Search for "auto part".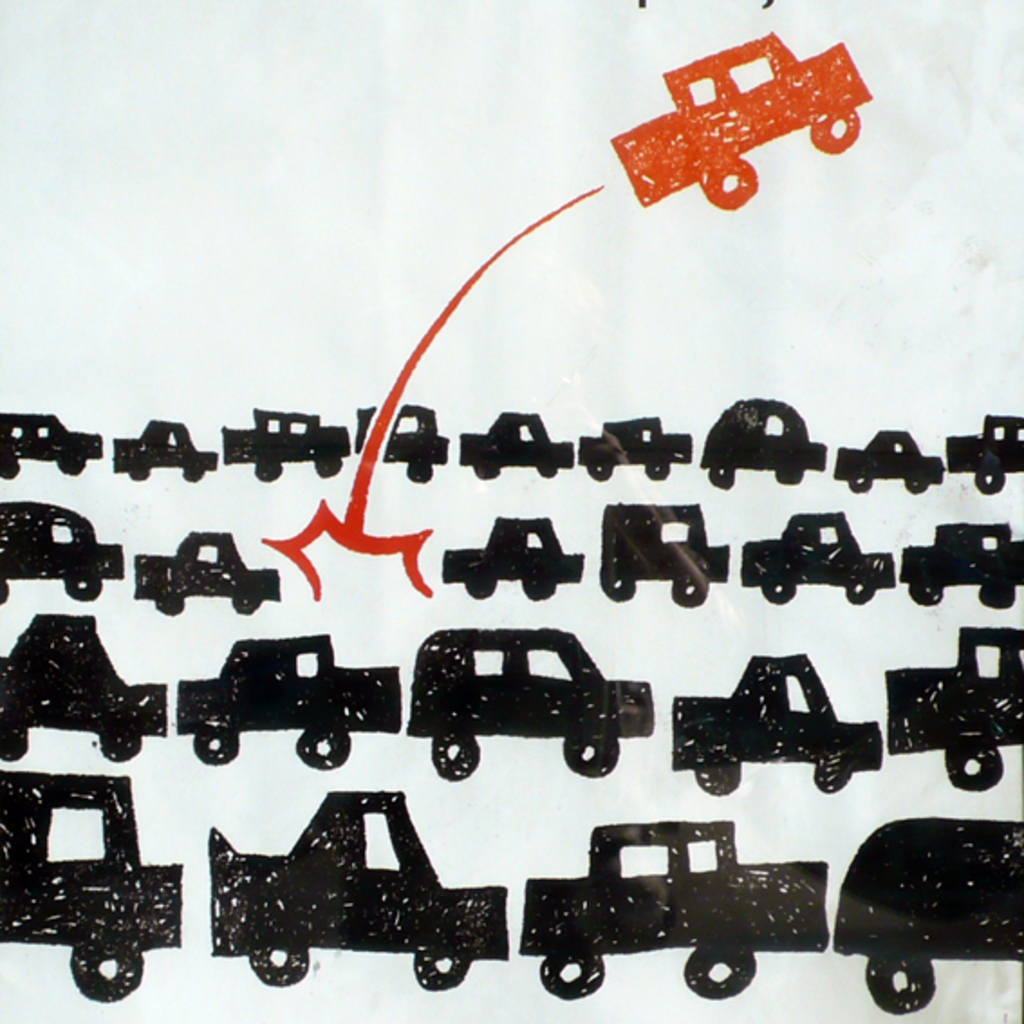
Found at select_region(139, 533, 276, 612).
